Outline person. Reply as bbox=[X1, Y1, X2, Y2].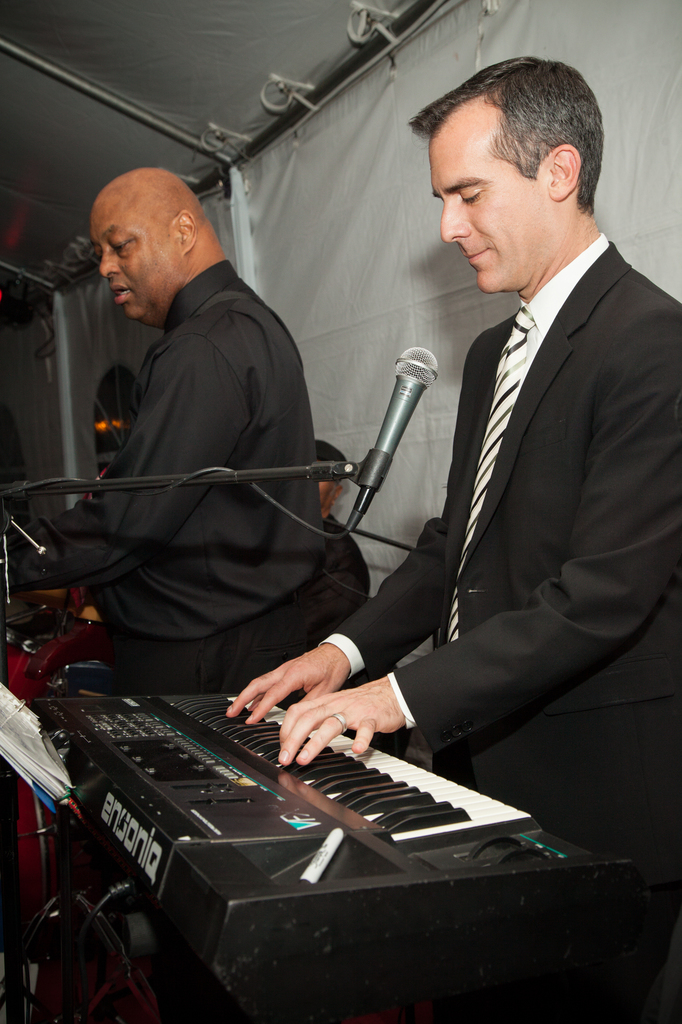
bbox=[316, 438, 370, 644].
